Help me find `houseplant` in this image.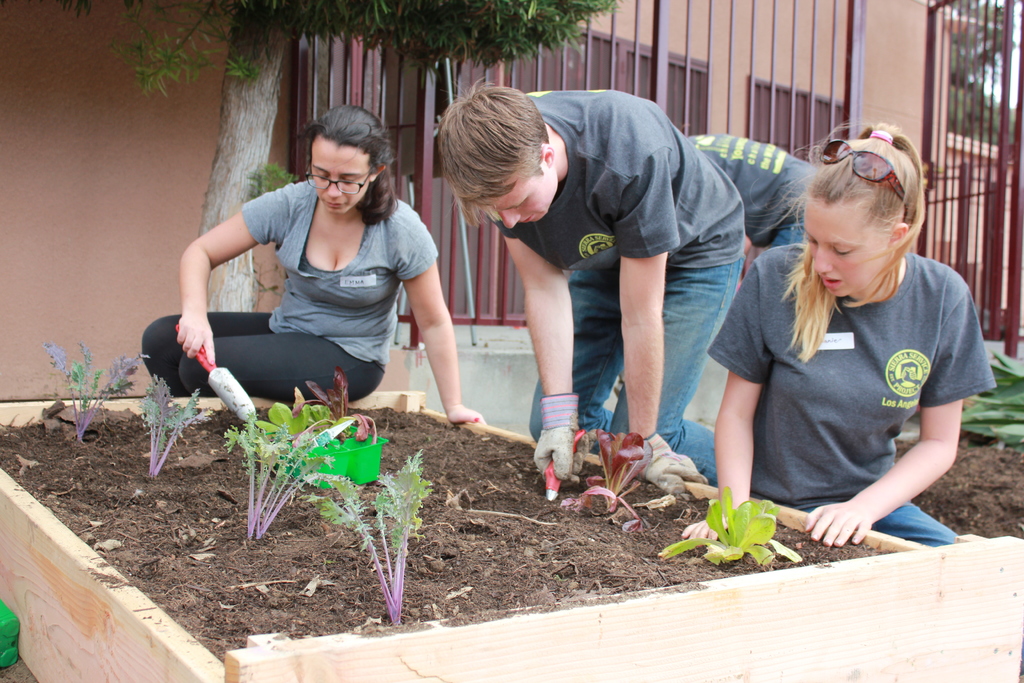
Found it: x1=0, y1=384, x2=1023, y2=682.
